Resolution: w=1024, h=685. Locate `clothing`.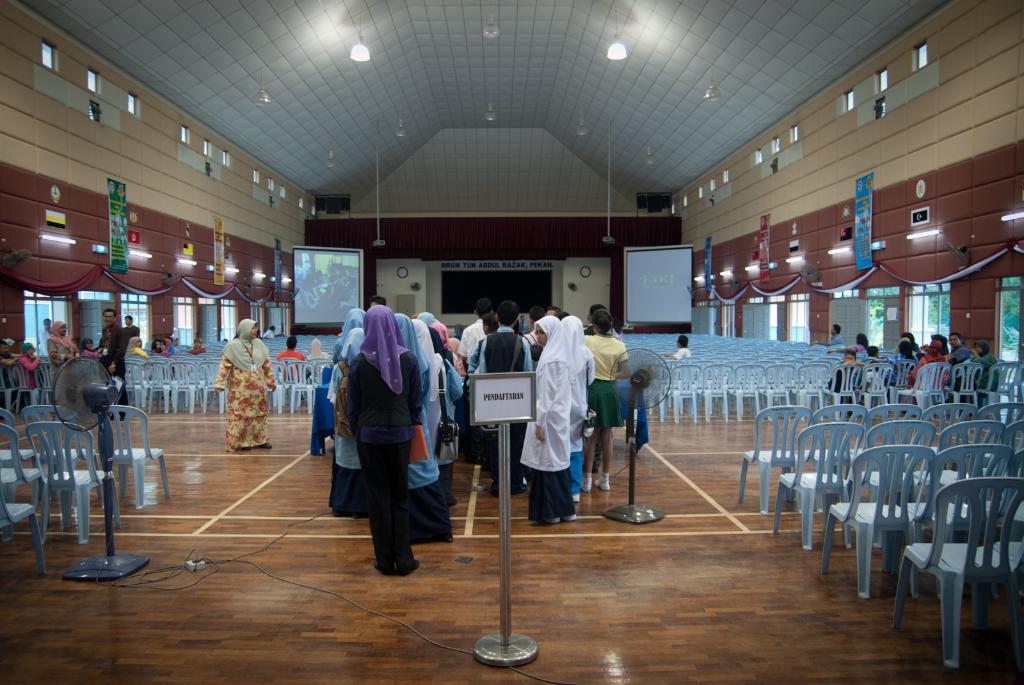
bbox=[316, 303, 621, 576].
